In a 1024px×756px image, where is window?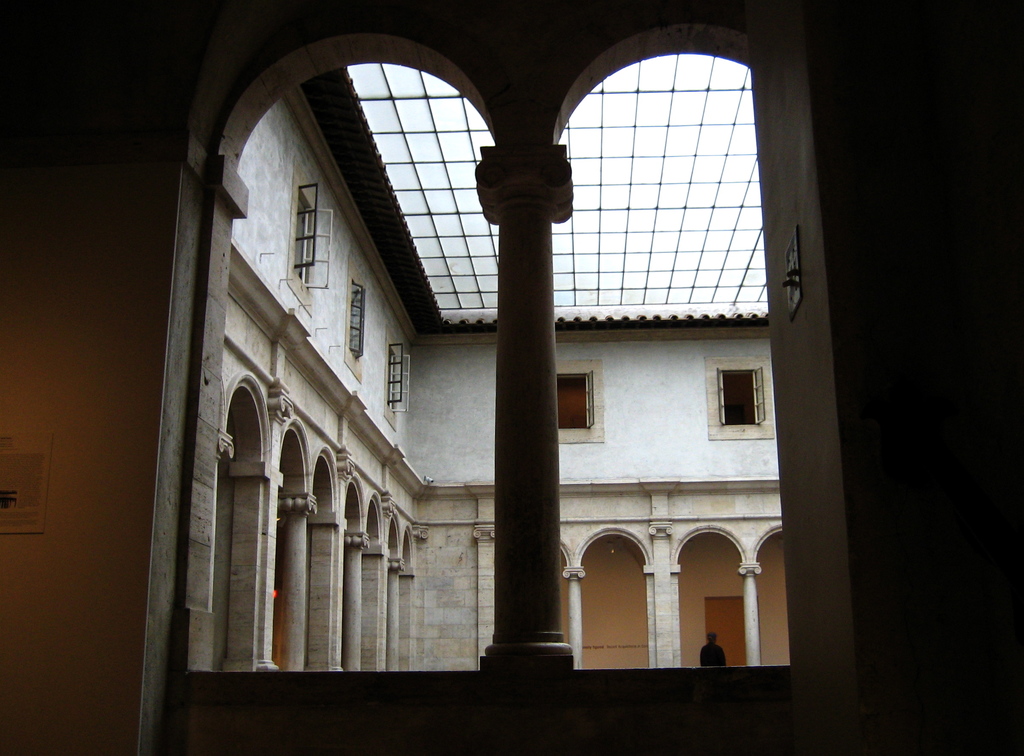
crop(705, 353, 774, 442).
